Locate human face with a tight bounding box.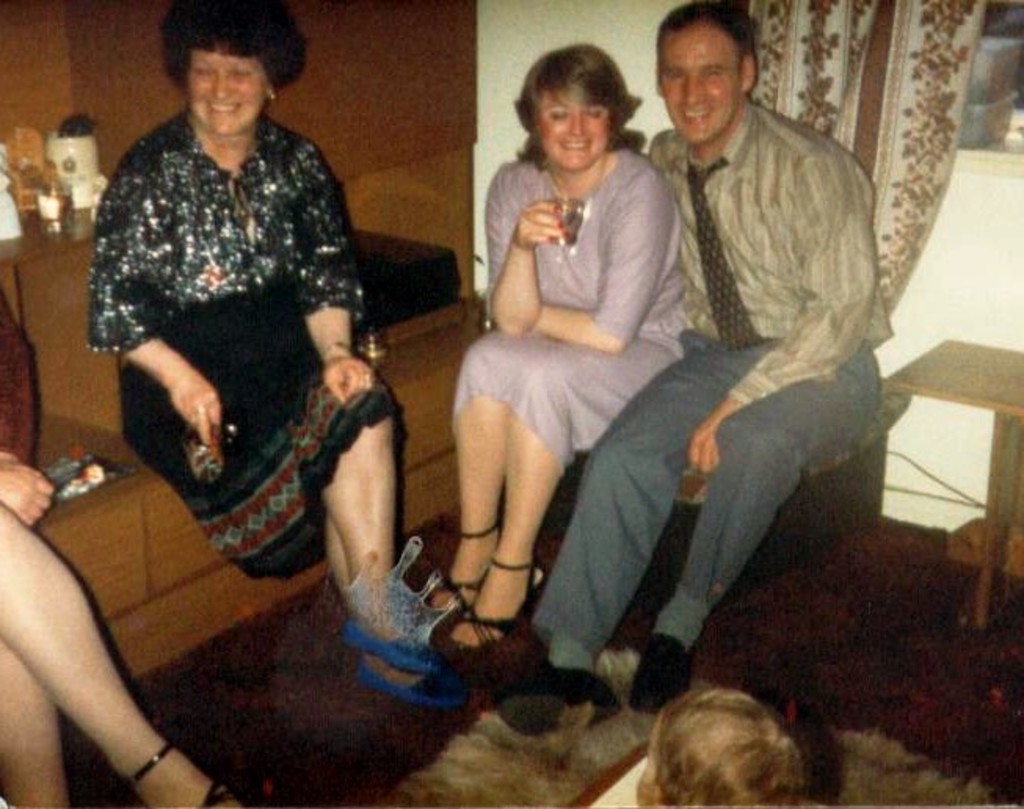
{"left": 536, "top": 89, "right": 615, "bottom": 177}.
